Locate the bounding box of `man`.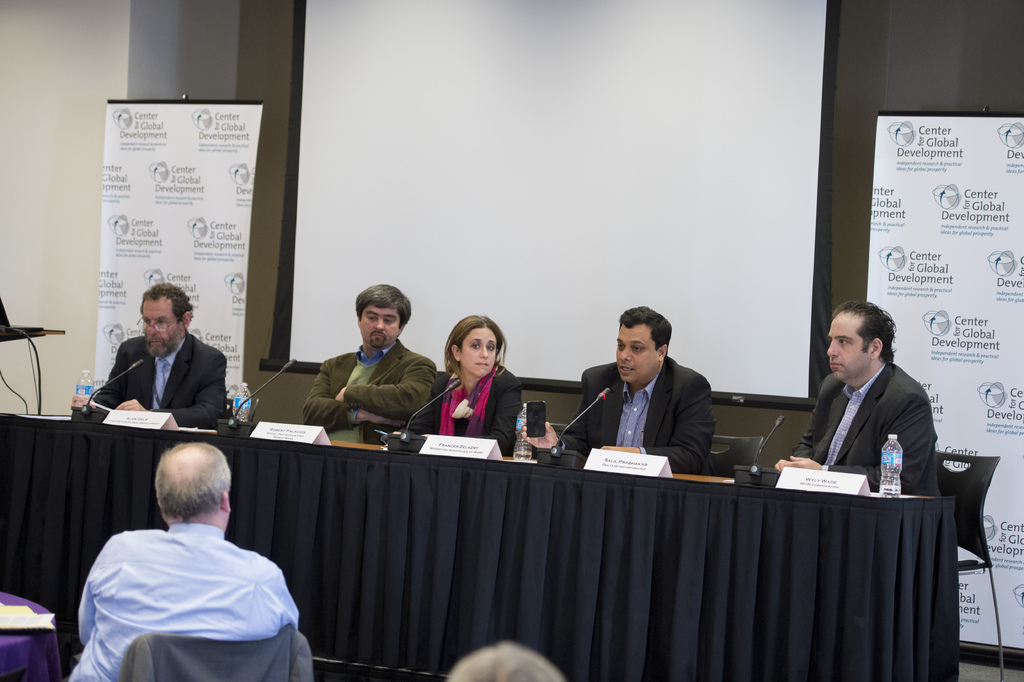
Bounding box: Rect(65, 449, 314, 671).
